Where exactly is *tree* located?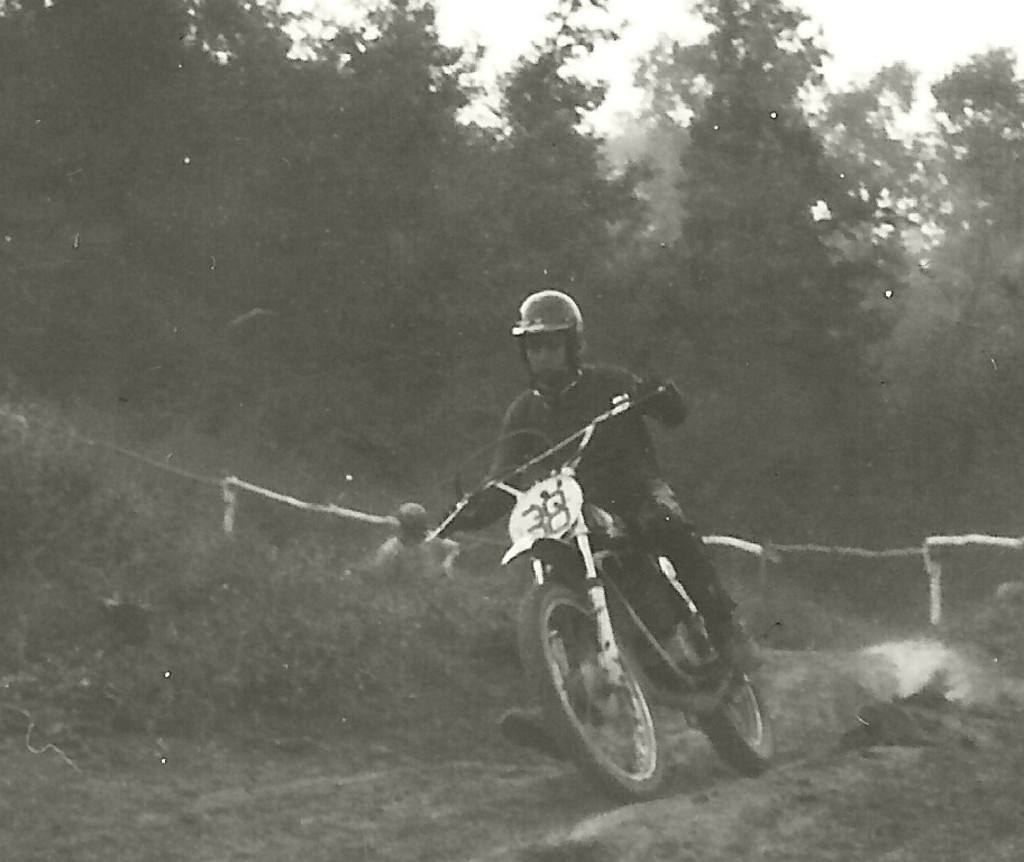
Its bounding box is detection(0, 0, 615, 488).
